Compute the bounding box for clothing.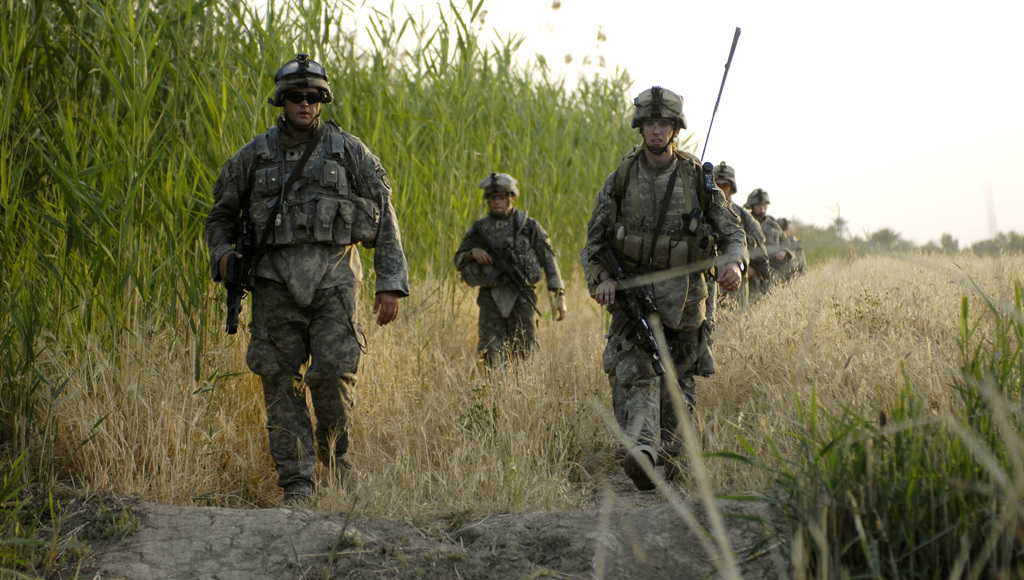
[454, 208, 566, 366].
